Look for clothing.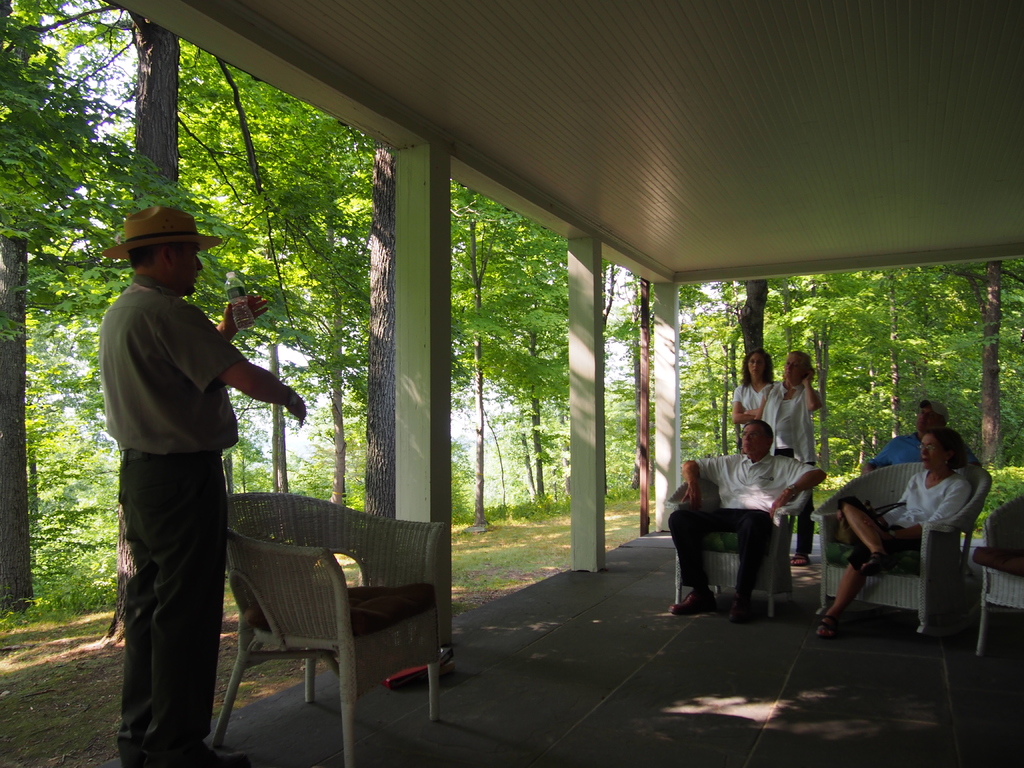
Found: <bbox>838, 494, 900, 573</bbox>.
